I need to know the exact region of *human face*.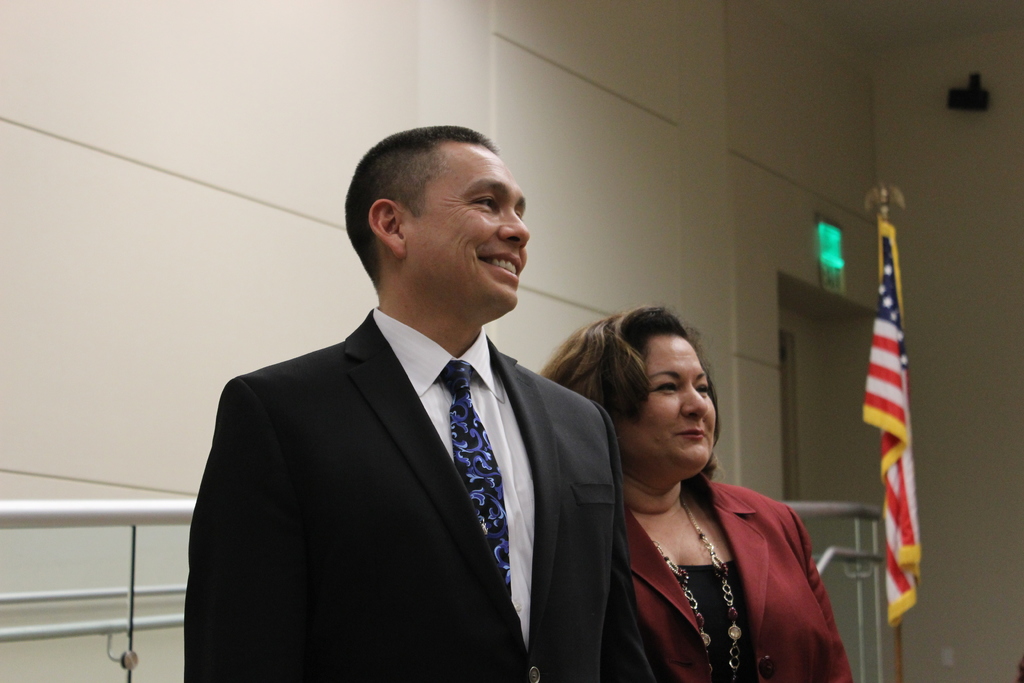
Region: {"left": 619, "top": 338, "right": 715, "bottom": 466}.
